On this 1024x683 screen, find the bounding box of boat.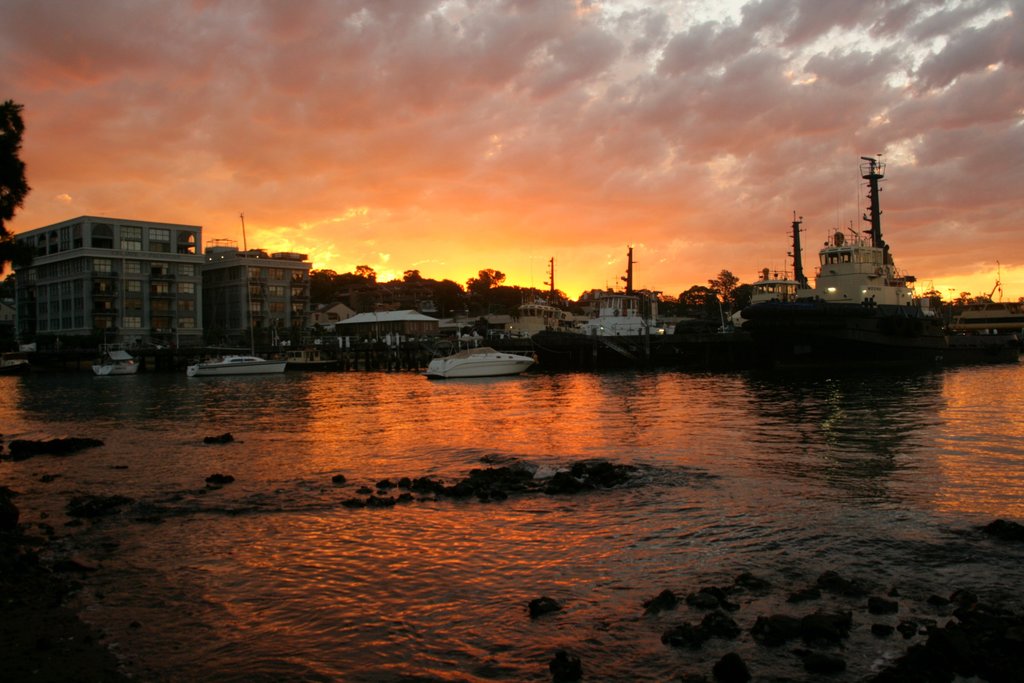
Bounding box: x1=578 y1=277 x2=664 y2=337.
